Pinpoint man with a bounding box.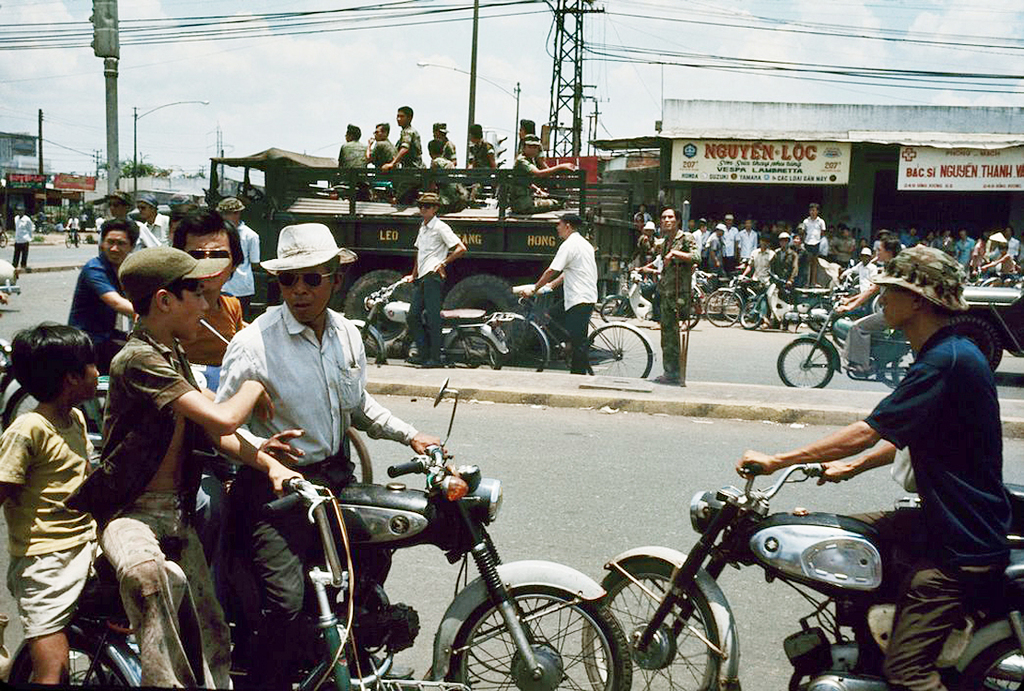
box=[722, 216, 739, 271].
